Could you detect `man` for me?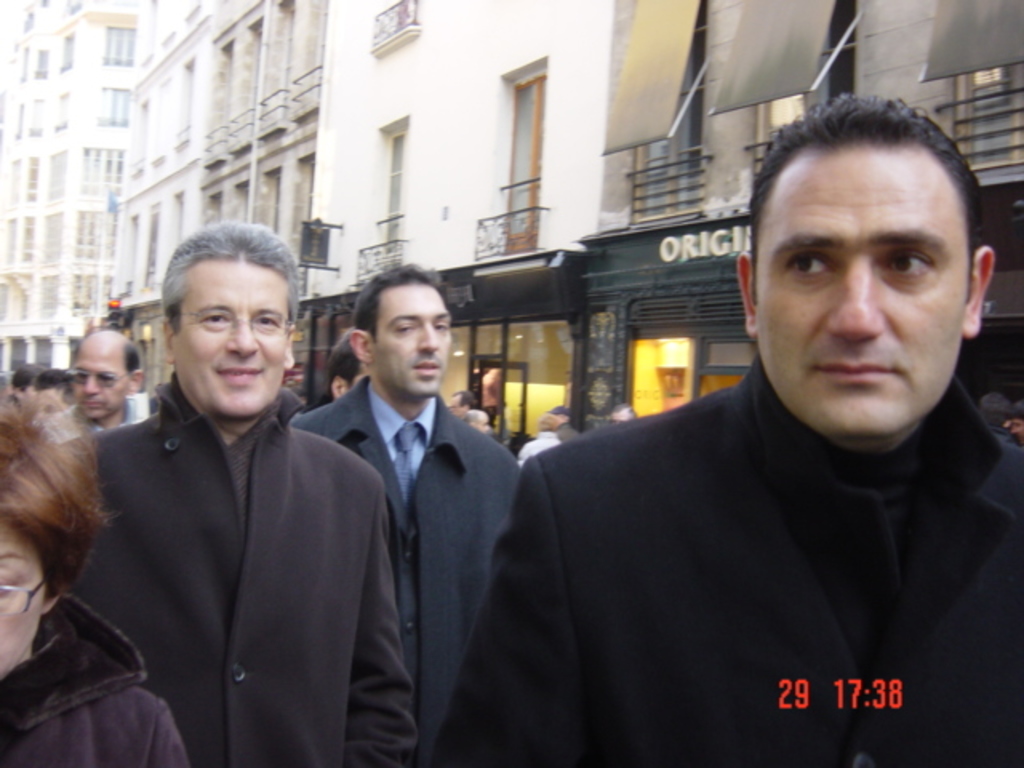
Detection result: (469, 408, 491, 434).
